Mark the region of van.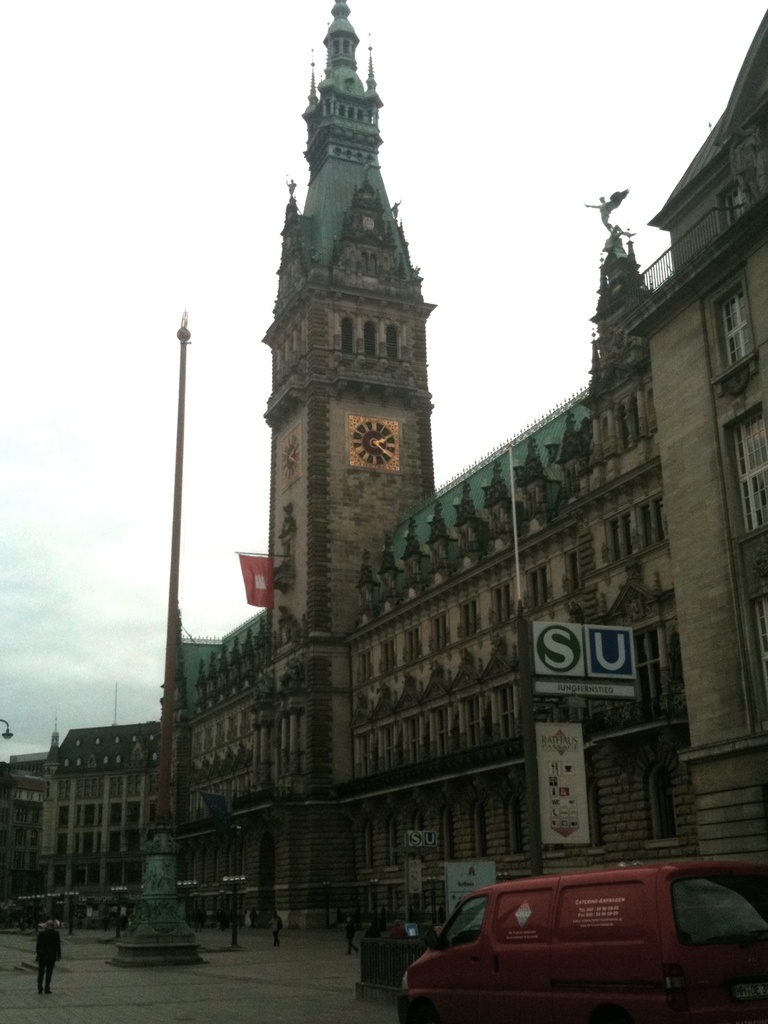
Region: (x1=392, y1=860, x2=767, y2=1023).
